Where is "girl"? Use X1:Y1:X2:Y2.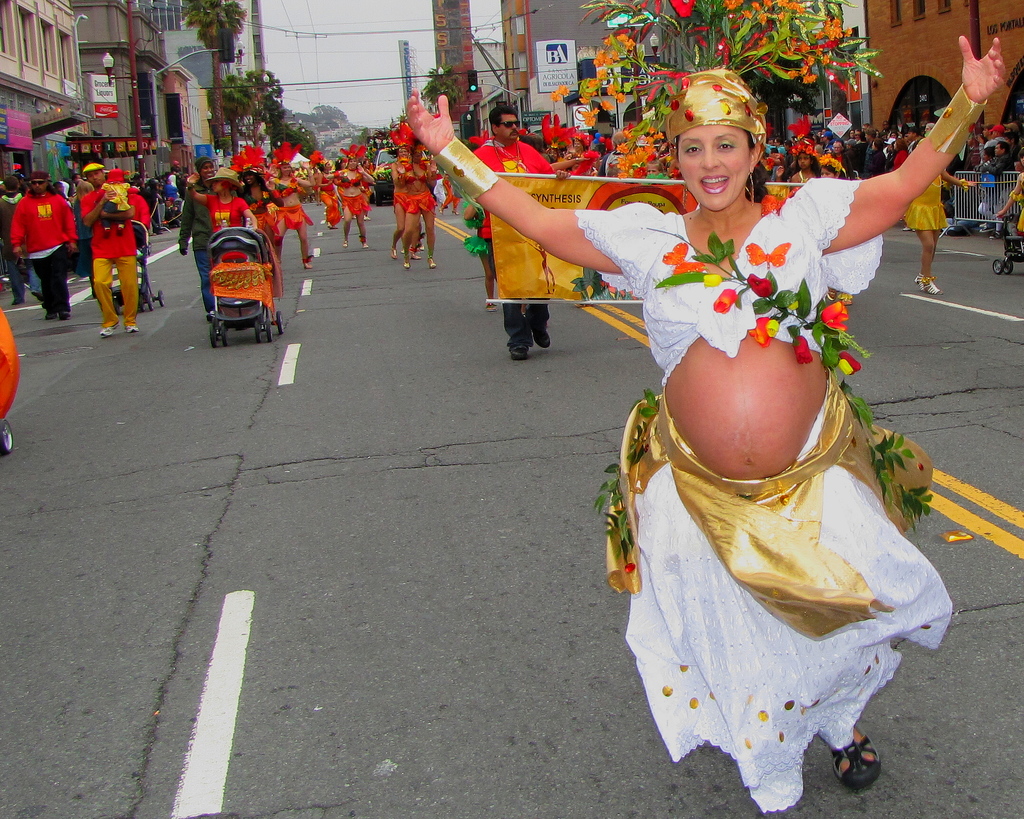
402:31:1011:812.
